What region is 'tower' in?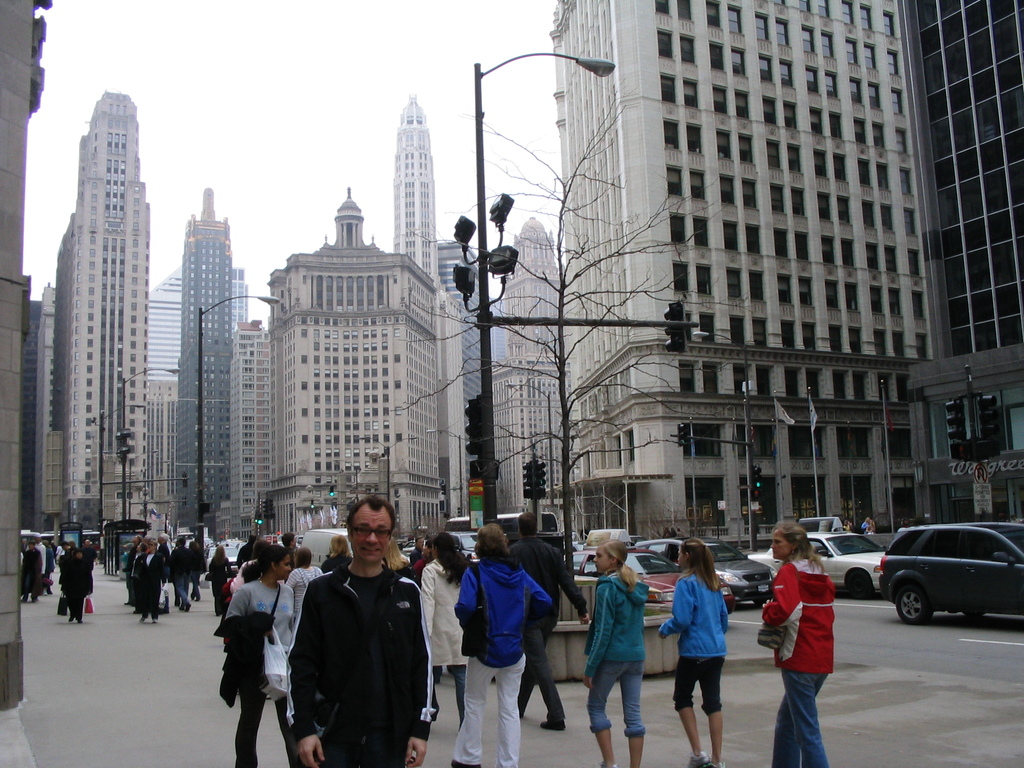
select_region(140, 257, 182, 378).
